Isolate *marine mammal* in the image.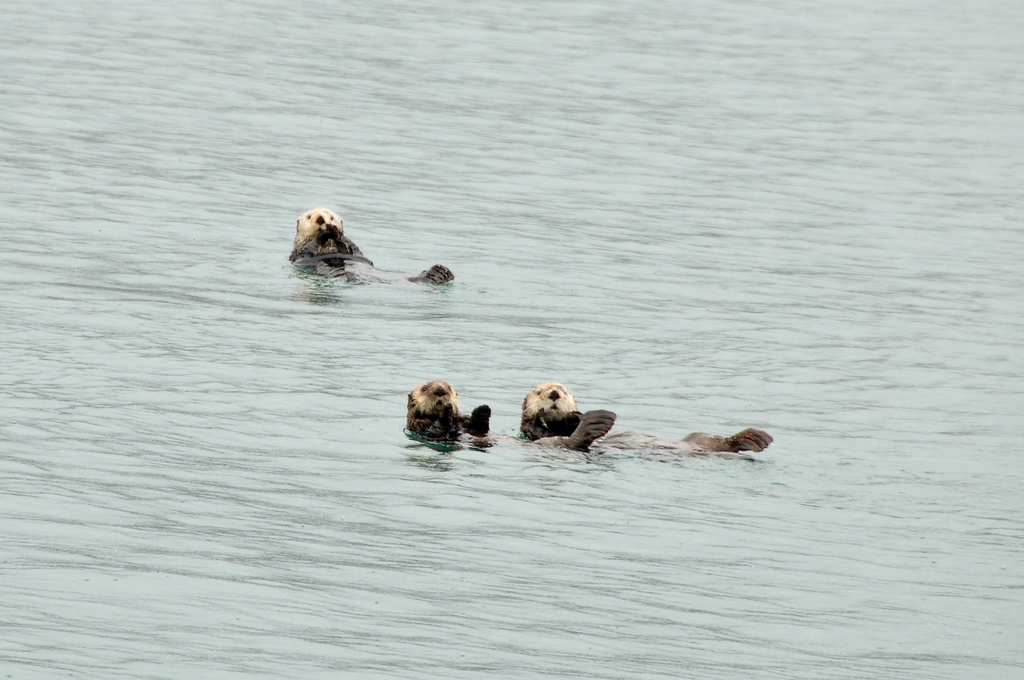
Isolated region: 515:378:619:448.
